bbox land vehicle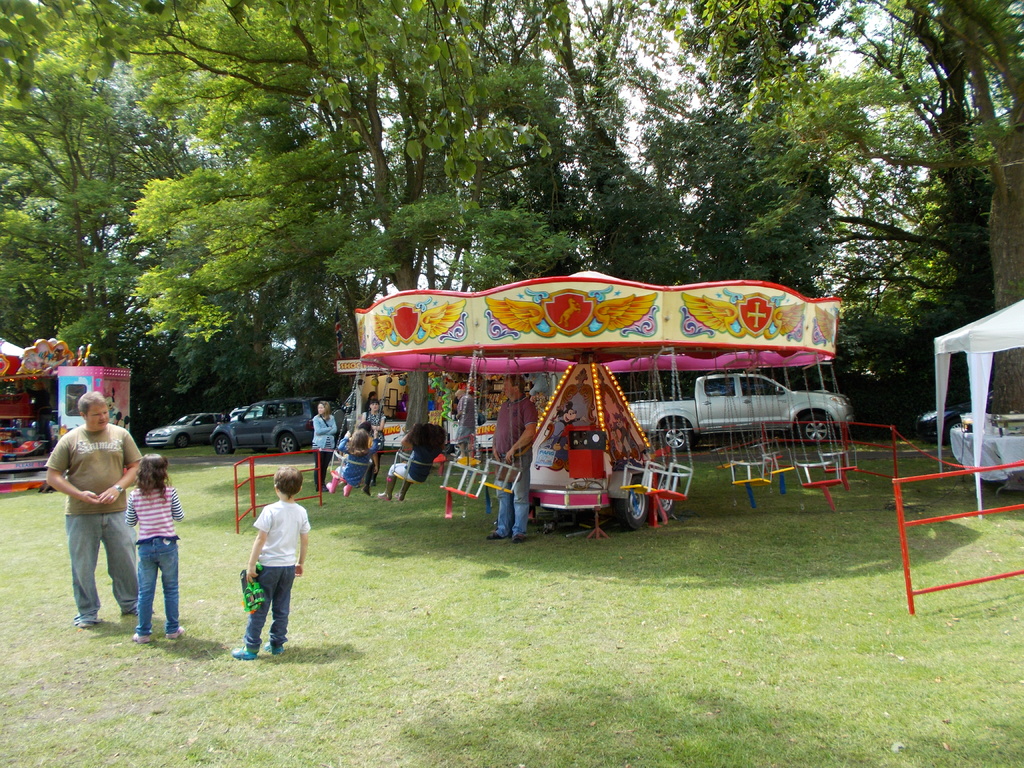
box=[218, 399, 324, 447]
